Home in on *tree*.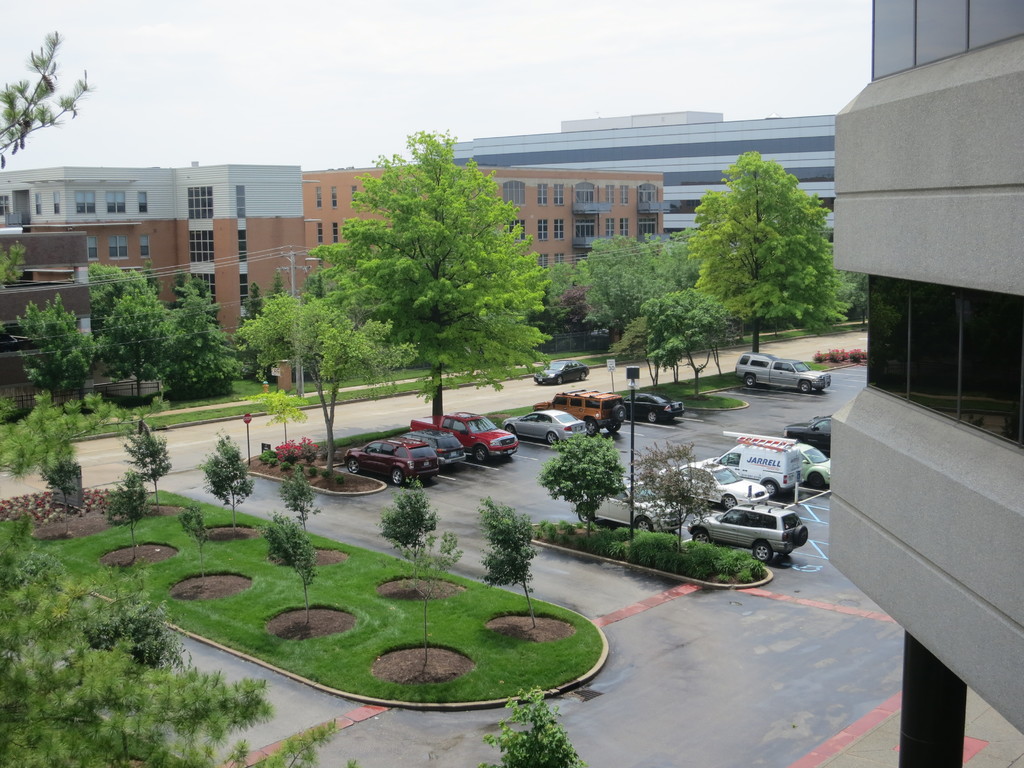
Homed in at region(17, 292, 103, 405).
